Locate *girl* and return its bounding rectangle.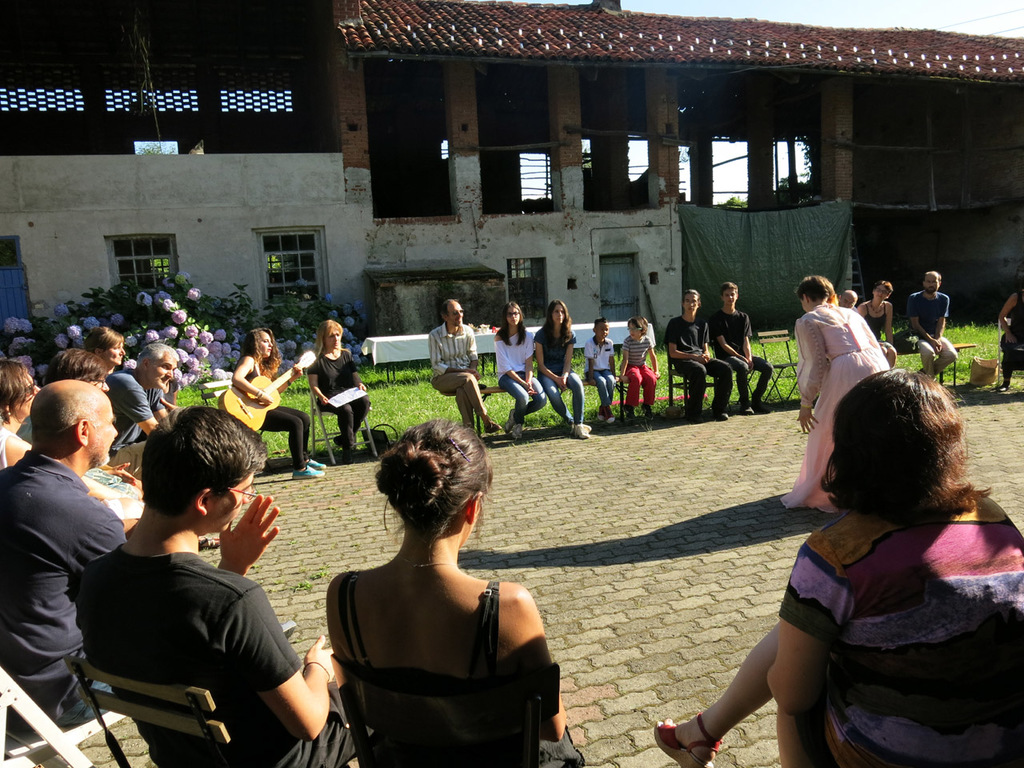
[494,300,548,442].
